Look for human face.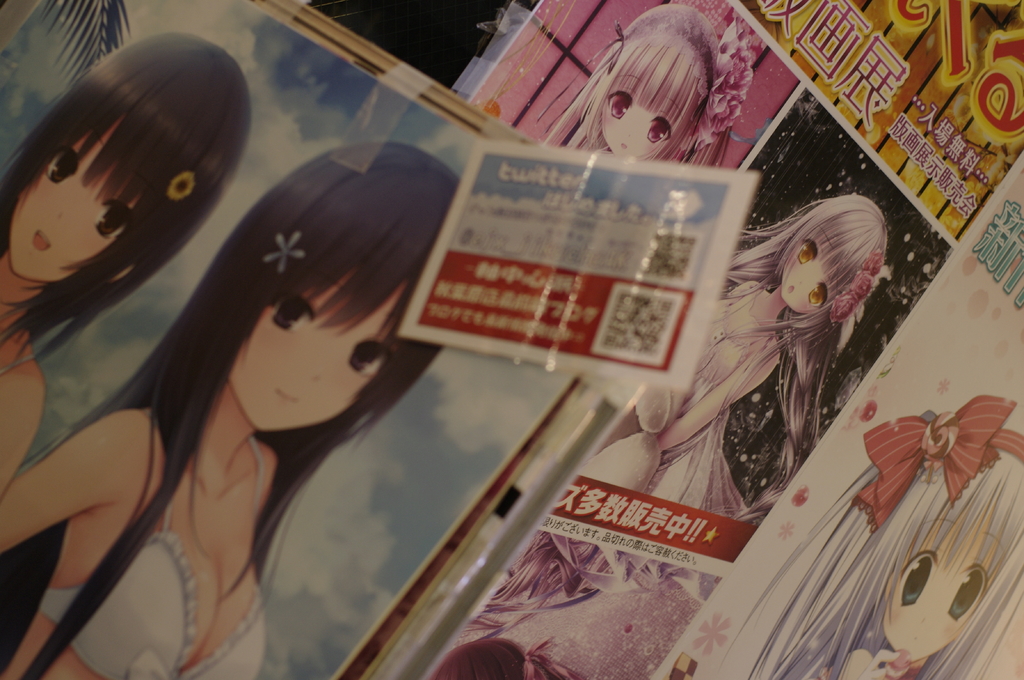
Found: l=776, t=235, r=850, b=315.
